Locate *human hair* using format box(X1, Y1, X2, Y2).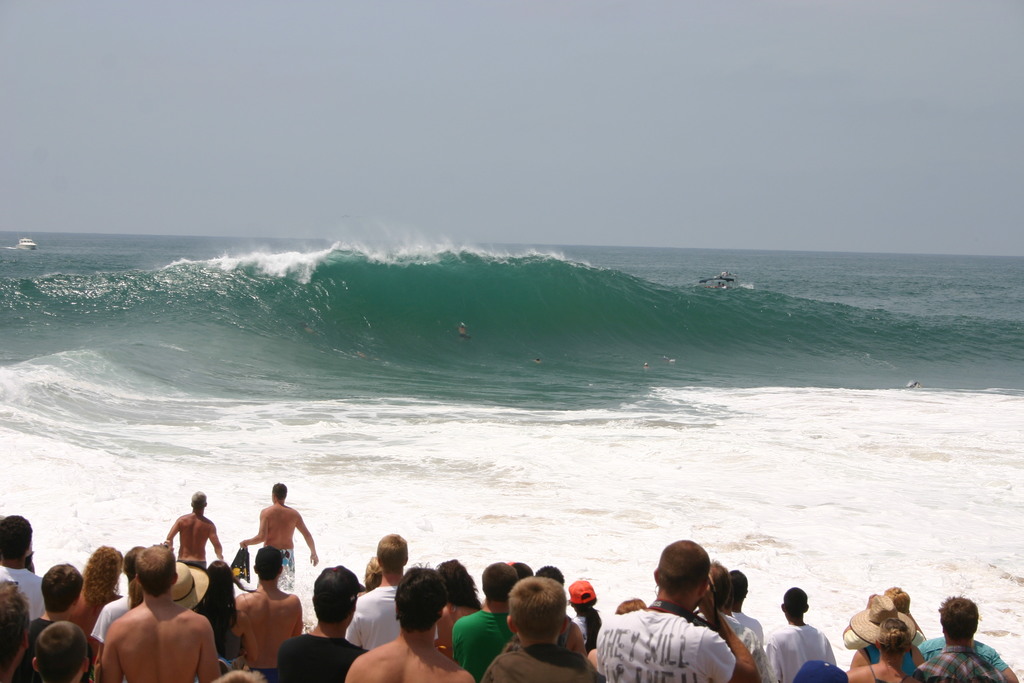
box(392, 568, 447, 632).
